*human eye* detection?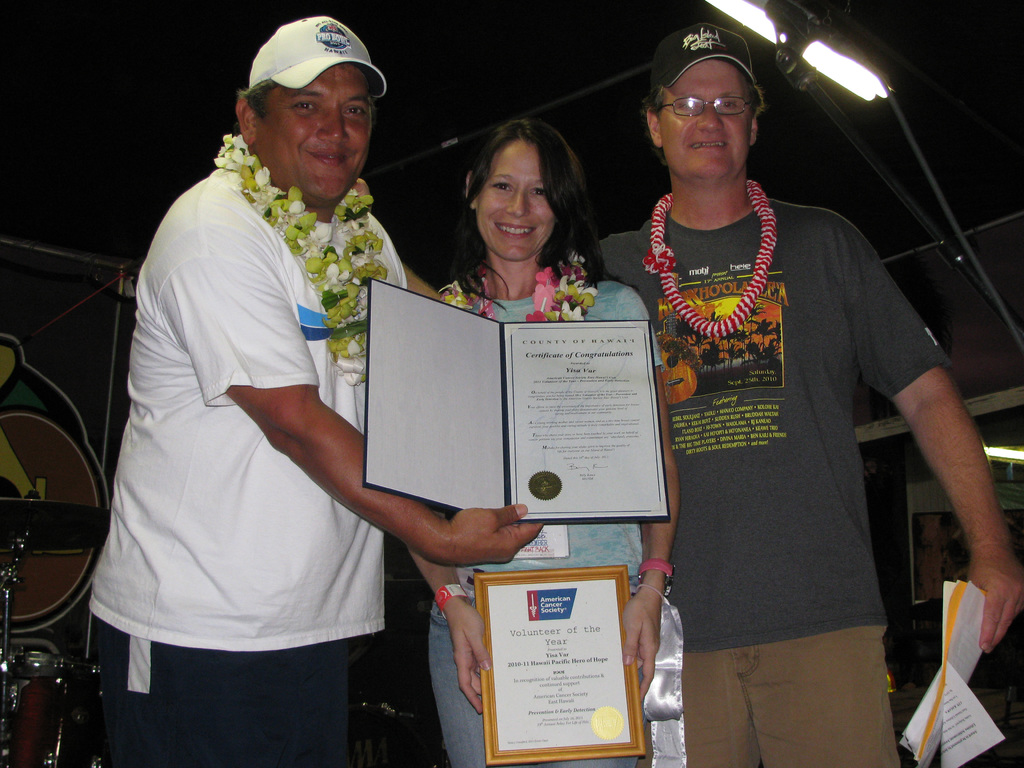
[left=721, top=98, right=738, bottom=114]
